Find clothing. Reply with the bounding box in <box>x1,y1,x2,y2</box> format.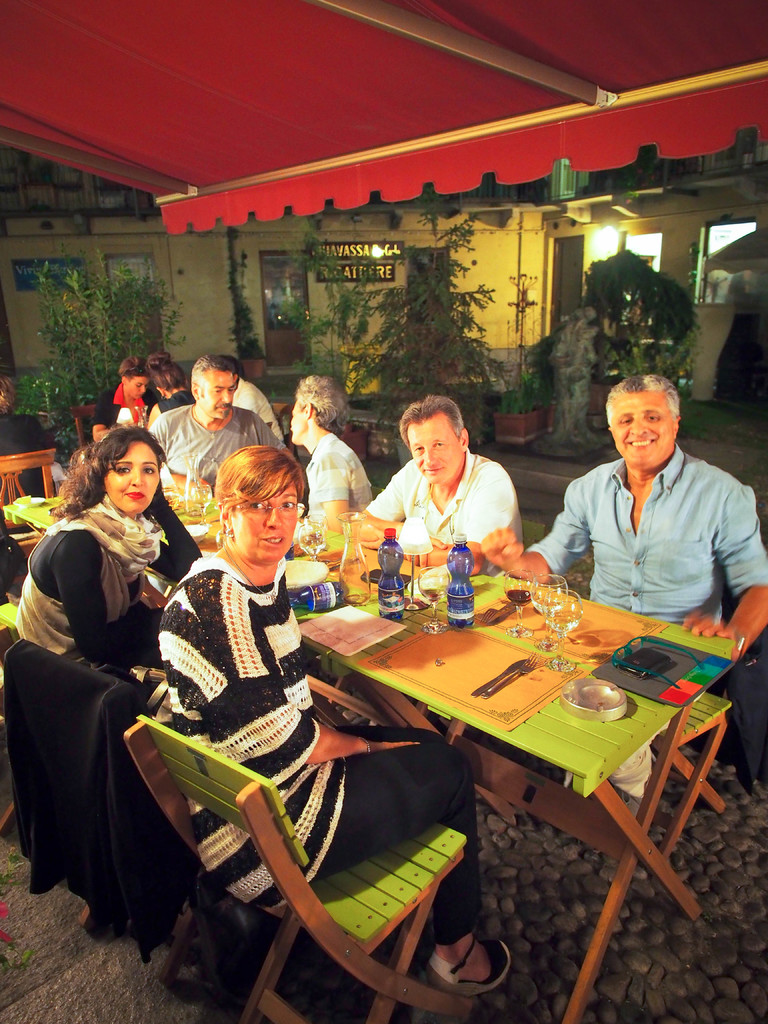
<box>547,423,758,627</box>.
